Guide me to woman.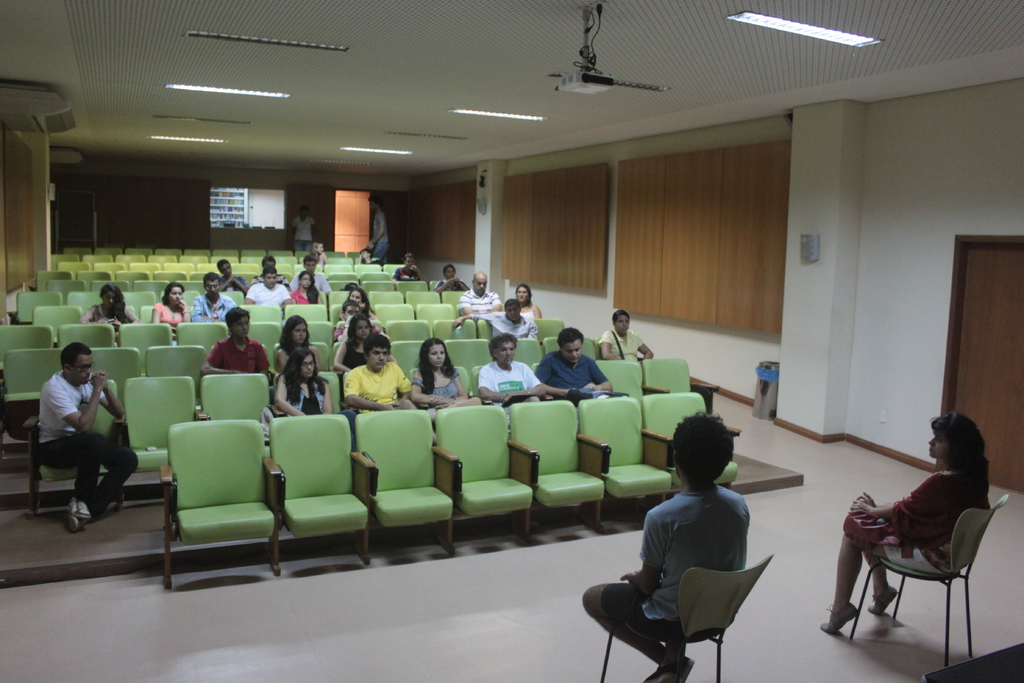
Guidance: box=[405, 336, 475, 411].
